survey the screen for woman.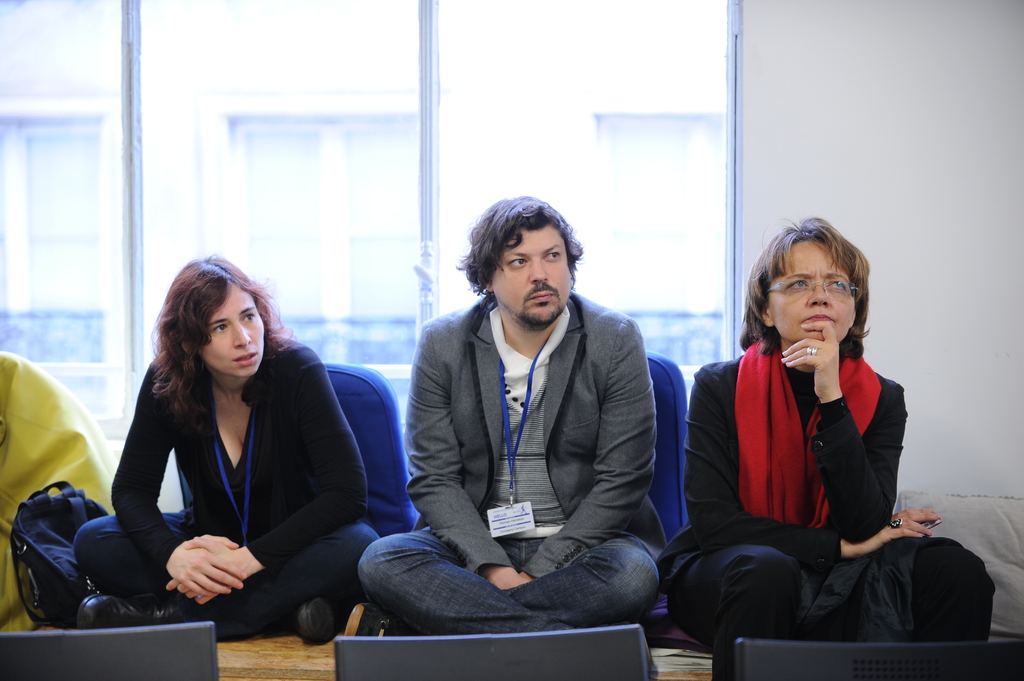
Survey found: bbox(70, 253, 379, 629).
